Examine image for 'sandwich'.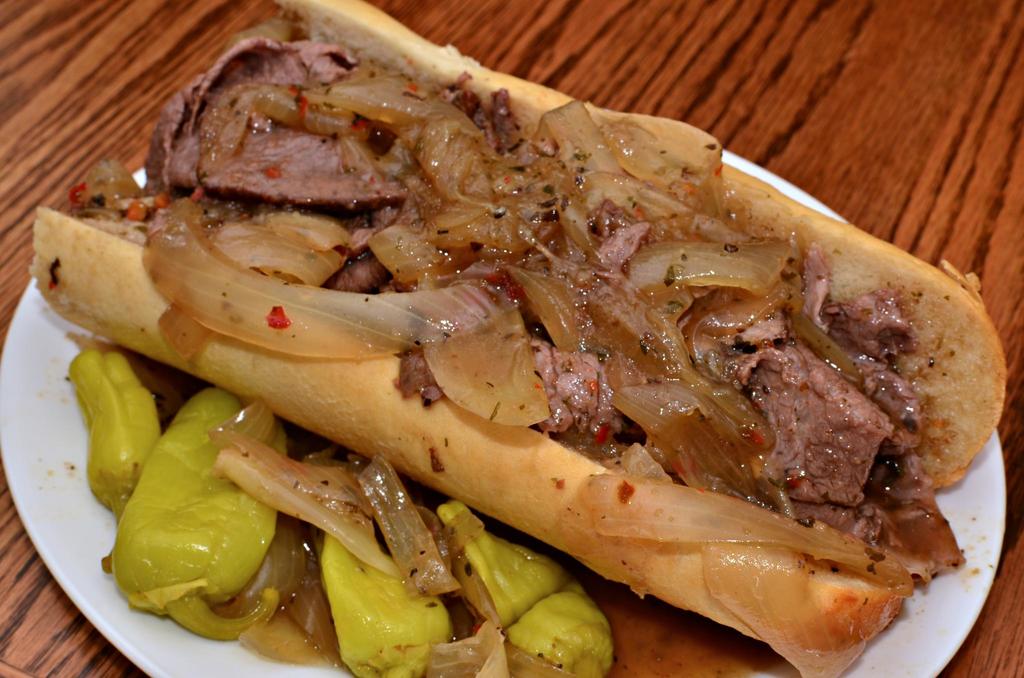
Examination result: (x1=27, y1=0, x2=1011, y2=677).
